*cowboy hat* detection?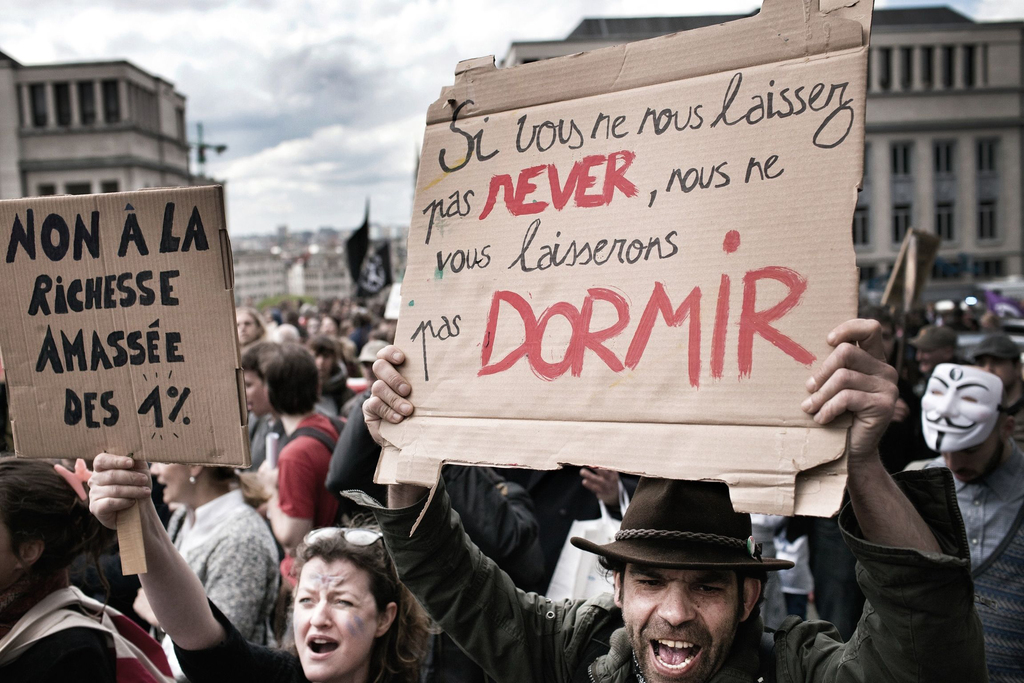
[left=569, top=488, right=784, bottom=572]
